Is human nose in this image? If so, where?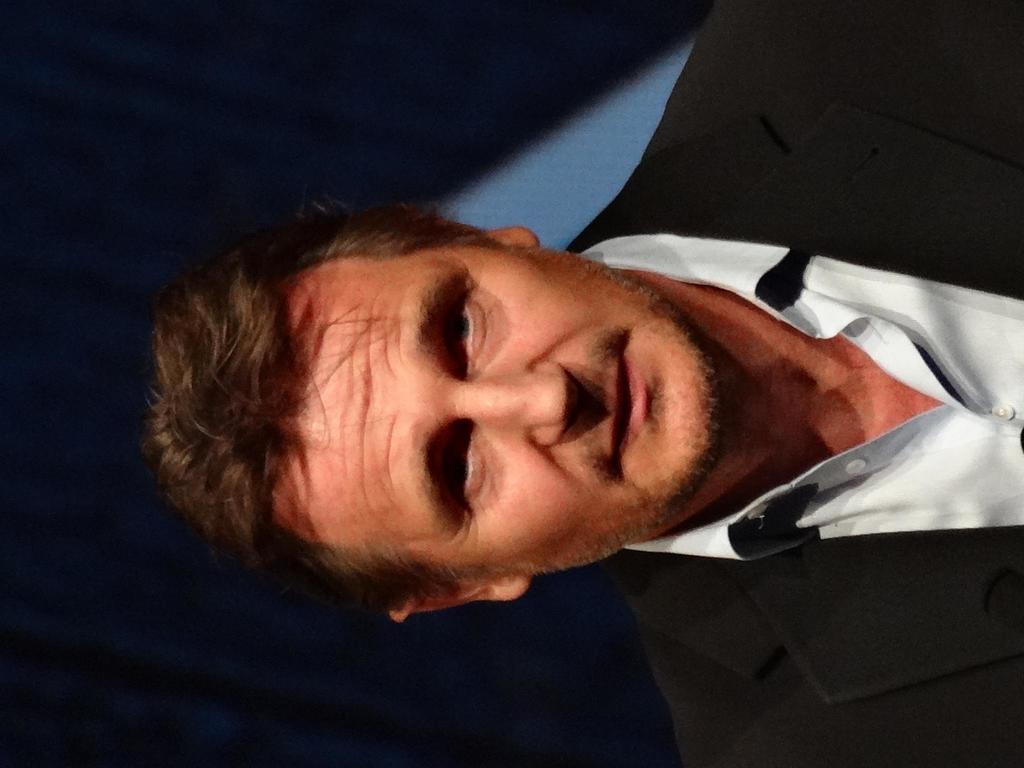
Yes, at rect(500, 355, 571, 465).
